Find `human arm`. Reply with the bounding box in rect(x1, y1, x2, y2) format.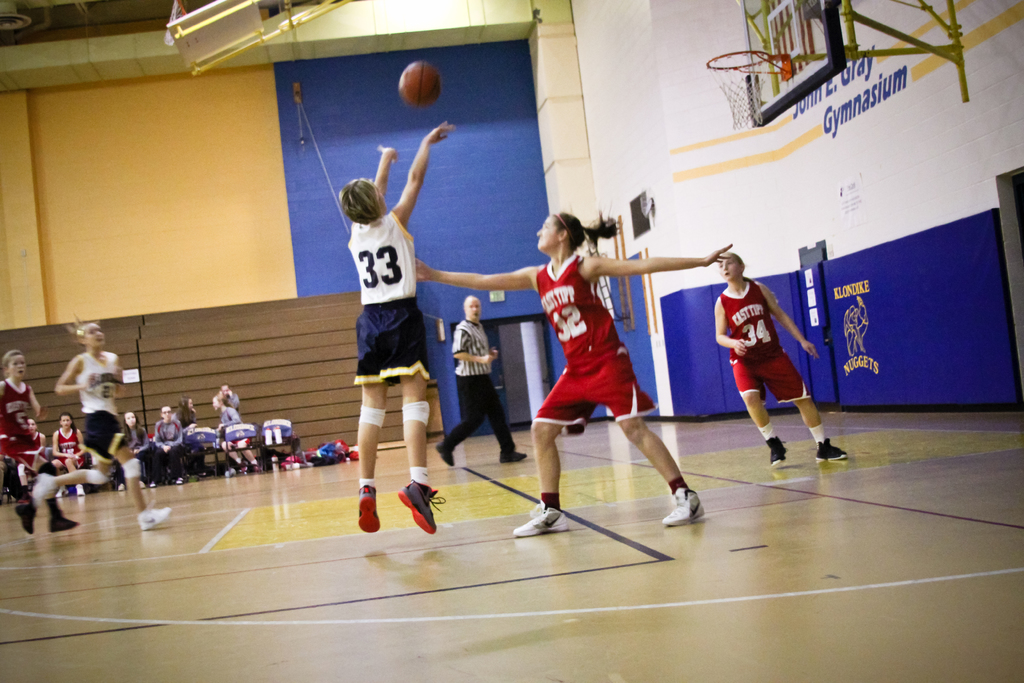
rect(3, 465, 25, 475).
